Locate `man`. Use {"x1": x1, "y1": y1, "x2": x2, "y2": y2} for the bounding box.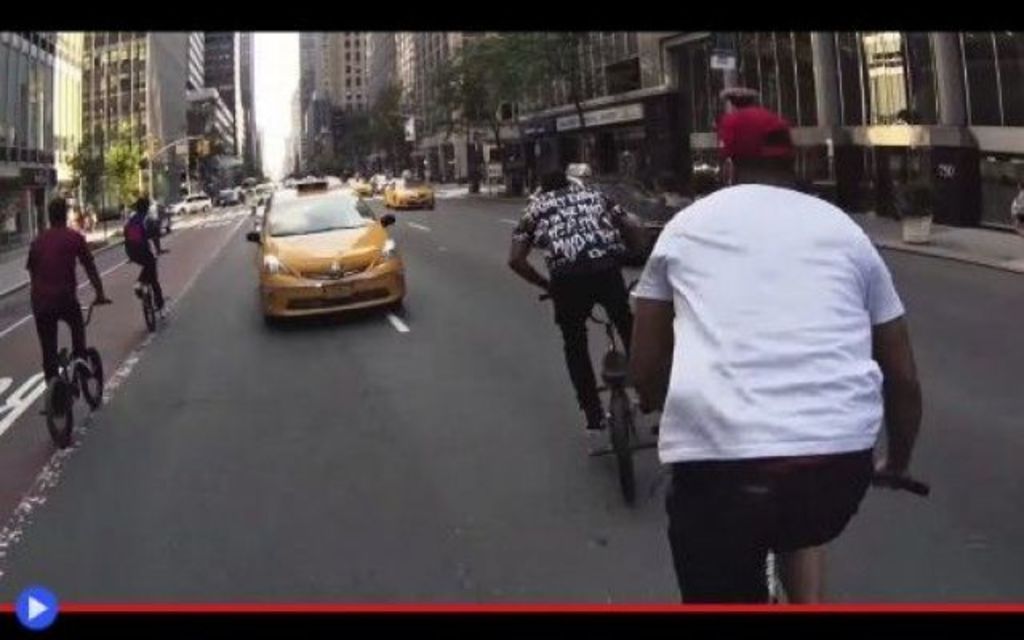
{"x1": 24, "y1": 197, "x2": 109, "y2": 379}.
